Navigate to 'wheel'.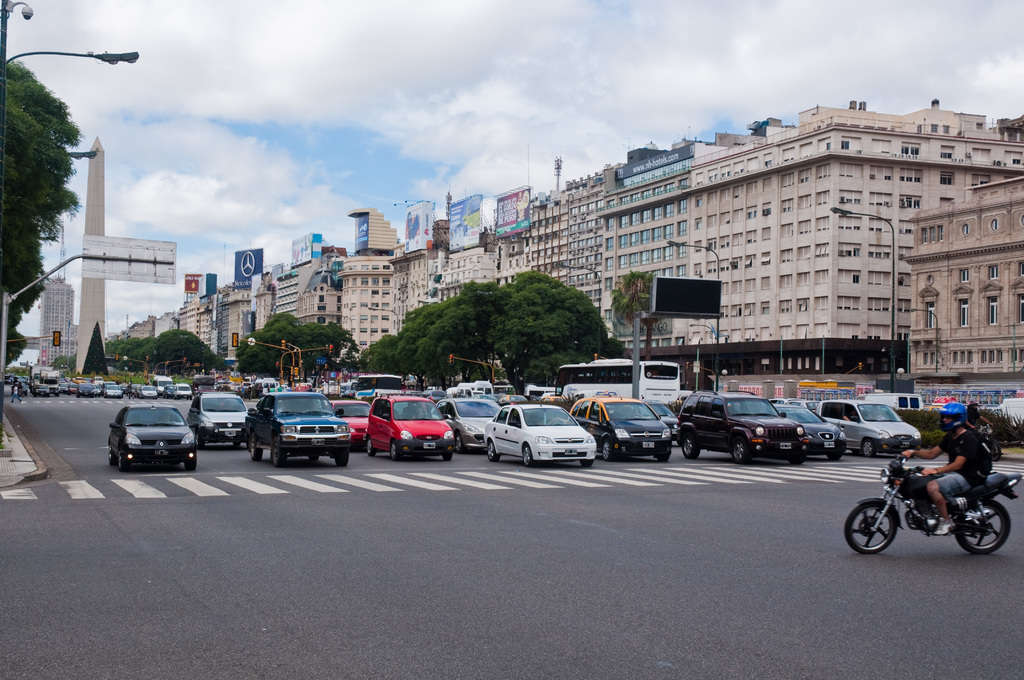
Navigation target: Rect(108, 446, 115, 465).
